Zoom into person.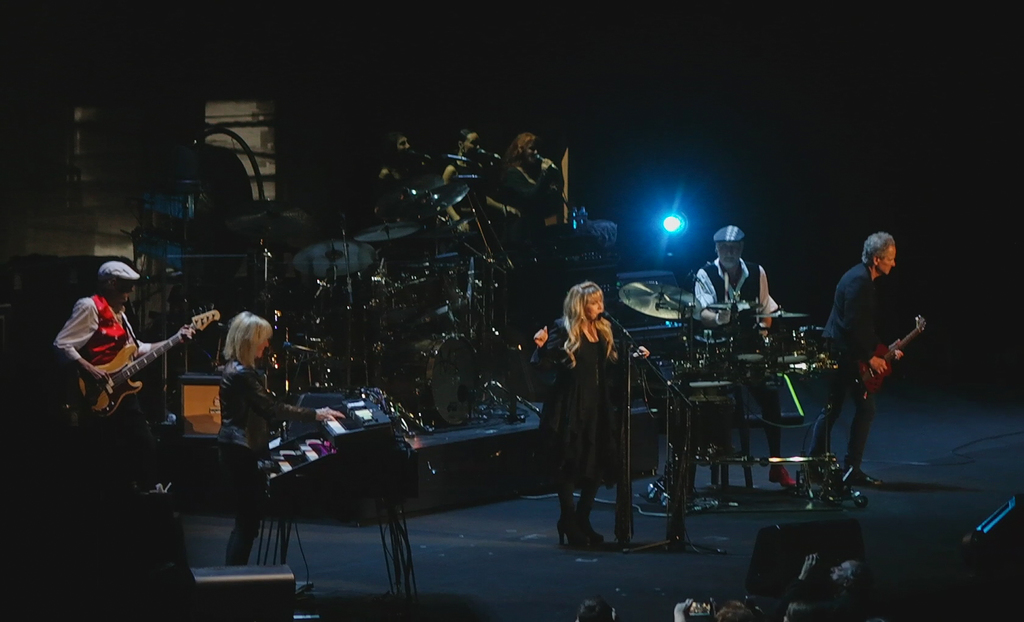
Zoom target: (left=376, top=138, right=420, bottom=205).
